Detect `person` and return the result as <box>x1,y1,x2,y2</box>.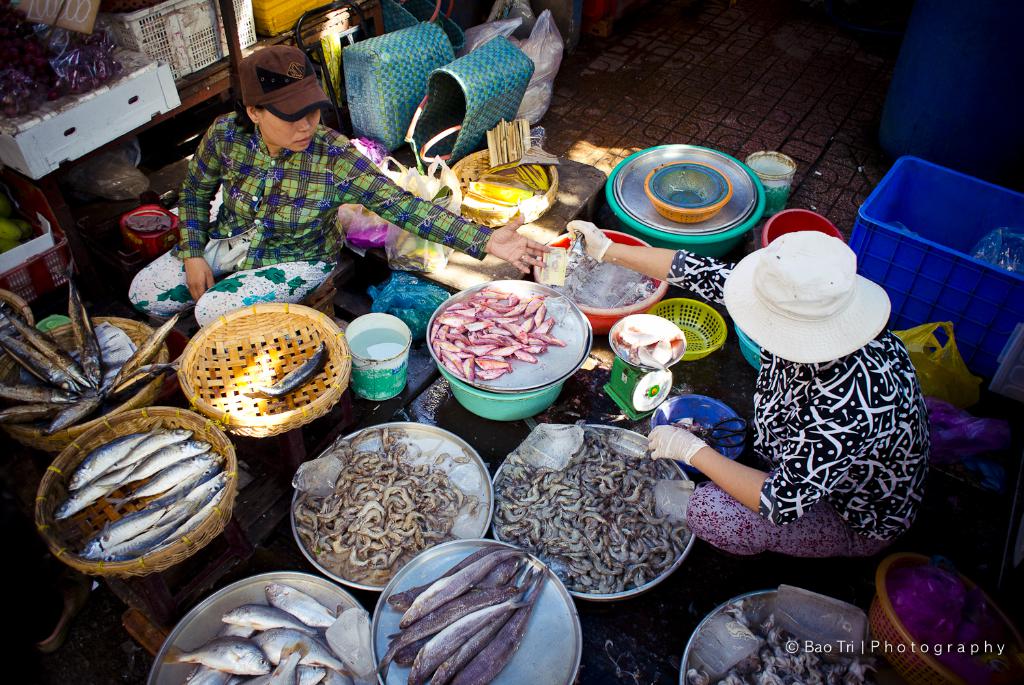
<box>562,220,930,554</box>.
